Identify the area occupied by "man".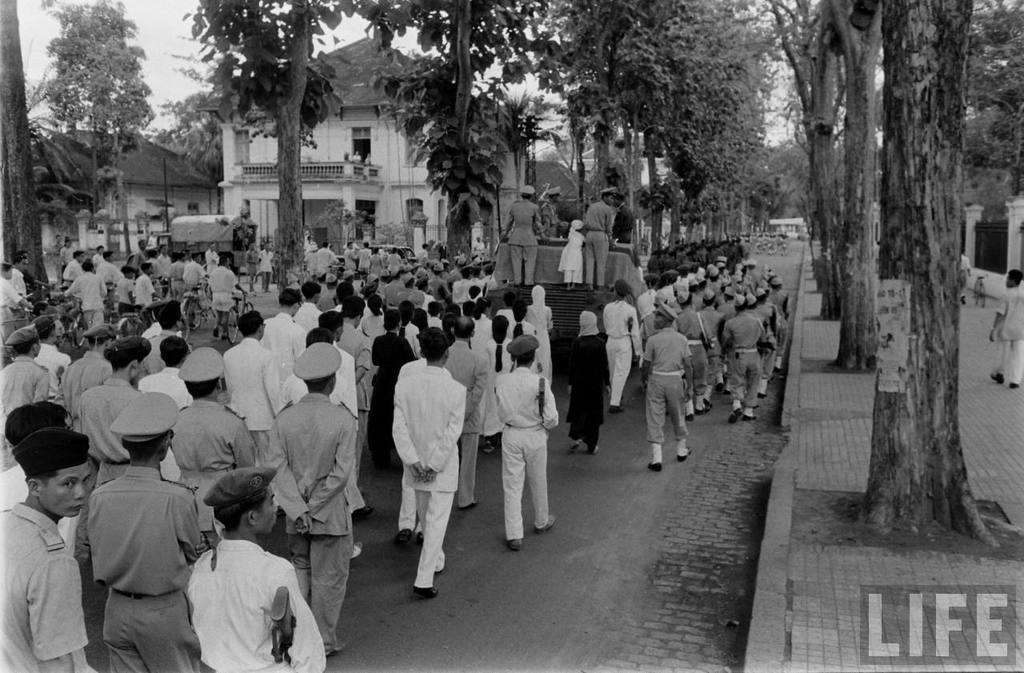
Area: BBox(346, 241, 358, 270).
